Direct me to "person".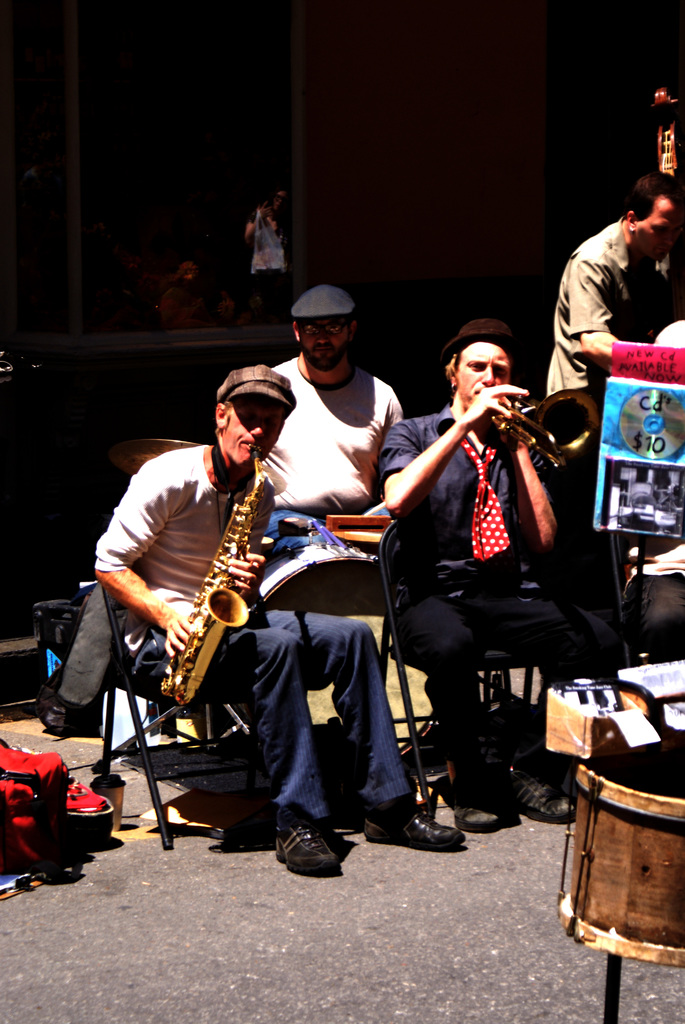
Direction: 541 168 684 420.
